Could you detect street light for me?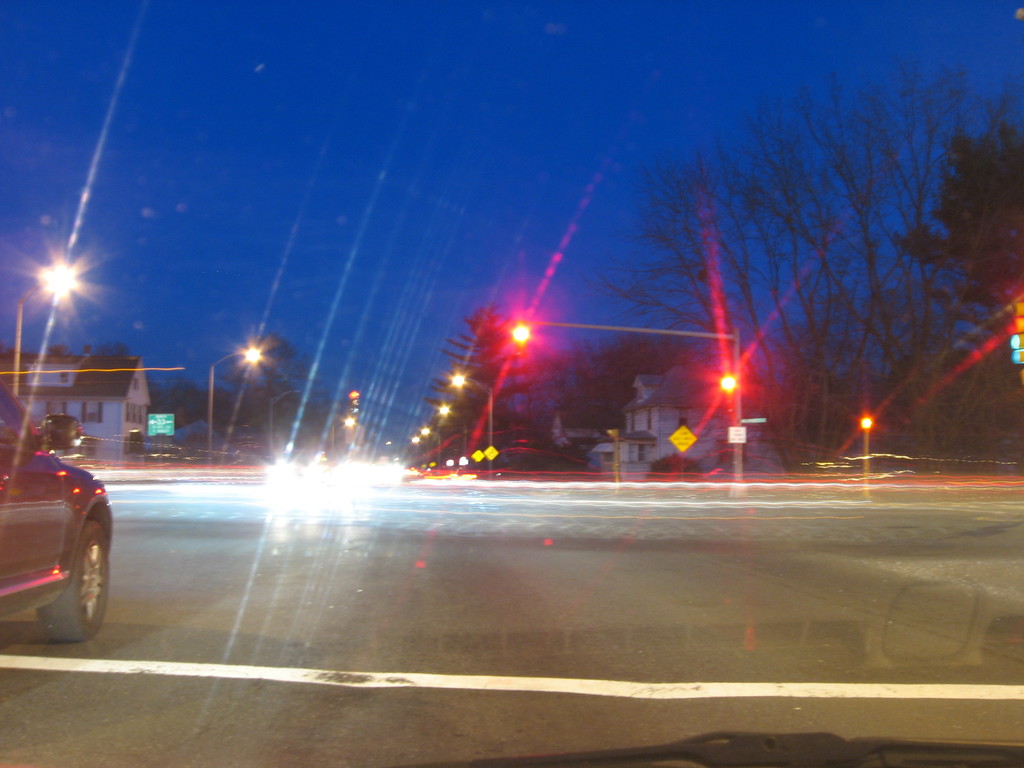
Detection result: 847, 409, 875, 472.
